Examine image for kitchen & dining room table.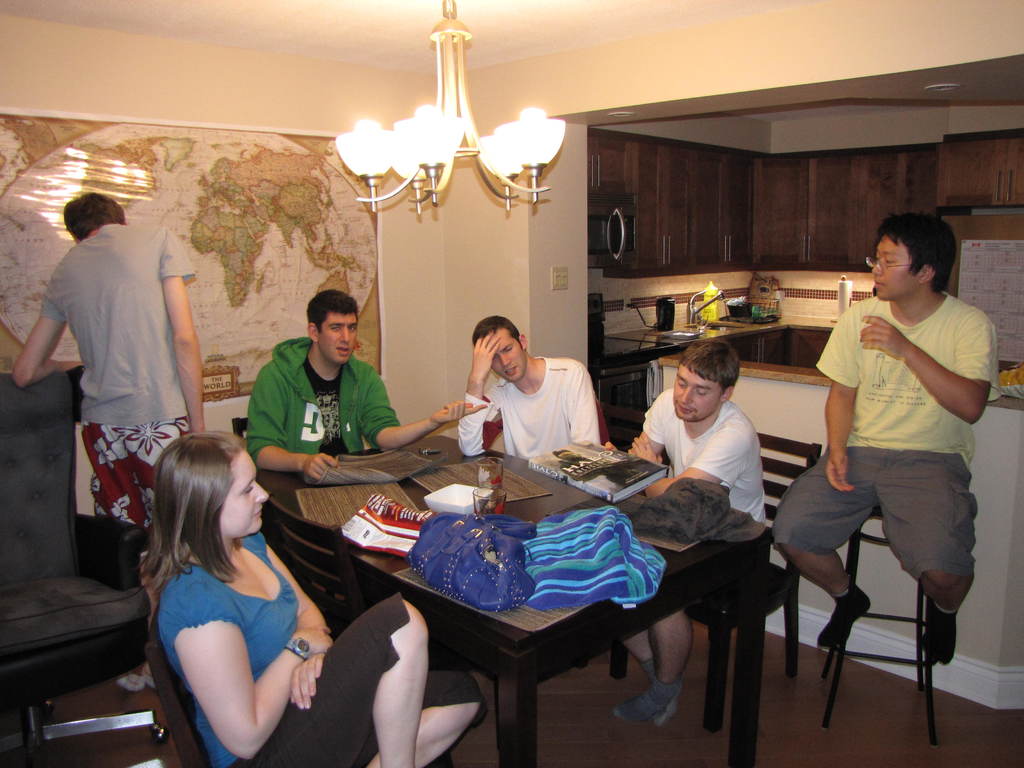
Examination result: 259/433/767/764.
